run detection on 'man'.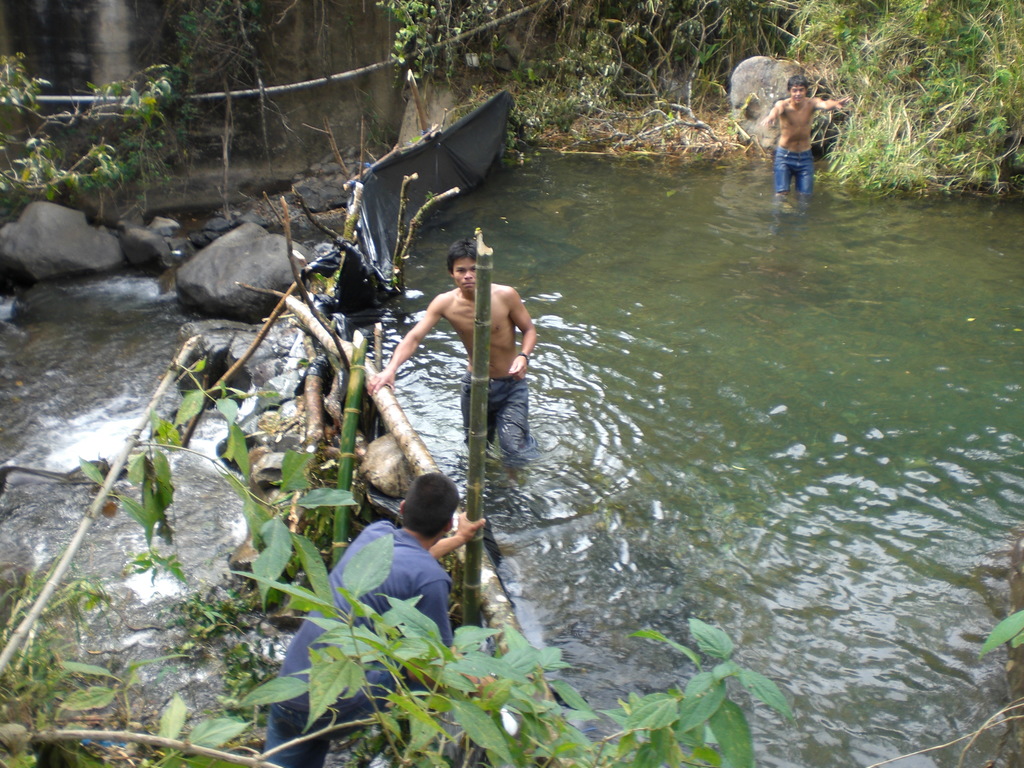
Result: box(758, 77, 861, 205).
